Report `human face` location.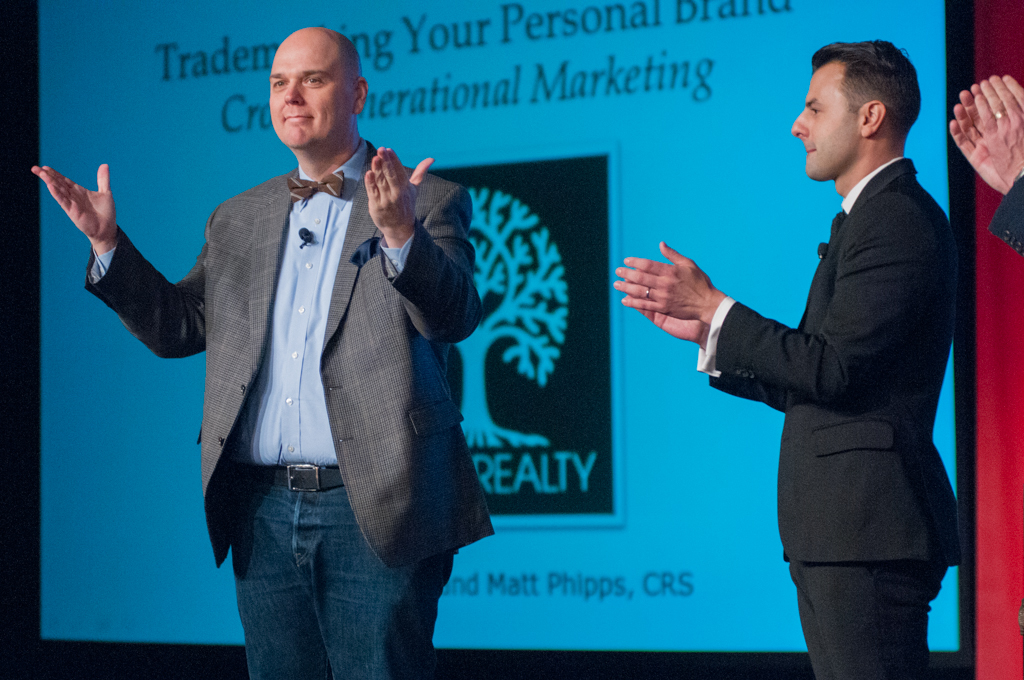
Report: 786,65,862,180.
